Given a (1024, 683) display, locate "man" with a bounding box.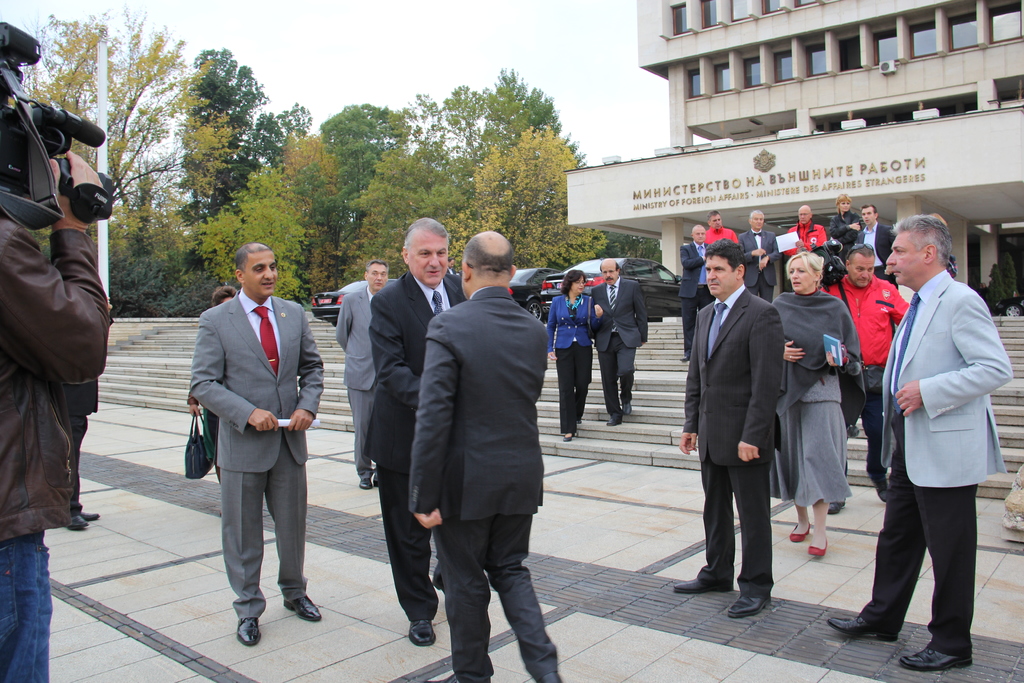
Located: [702,207,738,245].
